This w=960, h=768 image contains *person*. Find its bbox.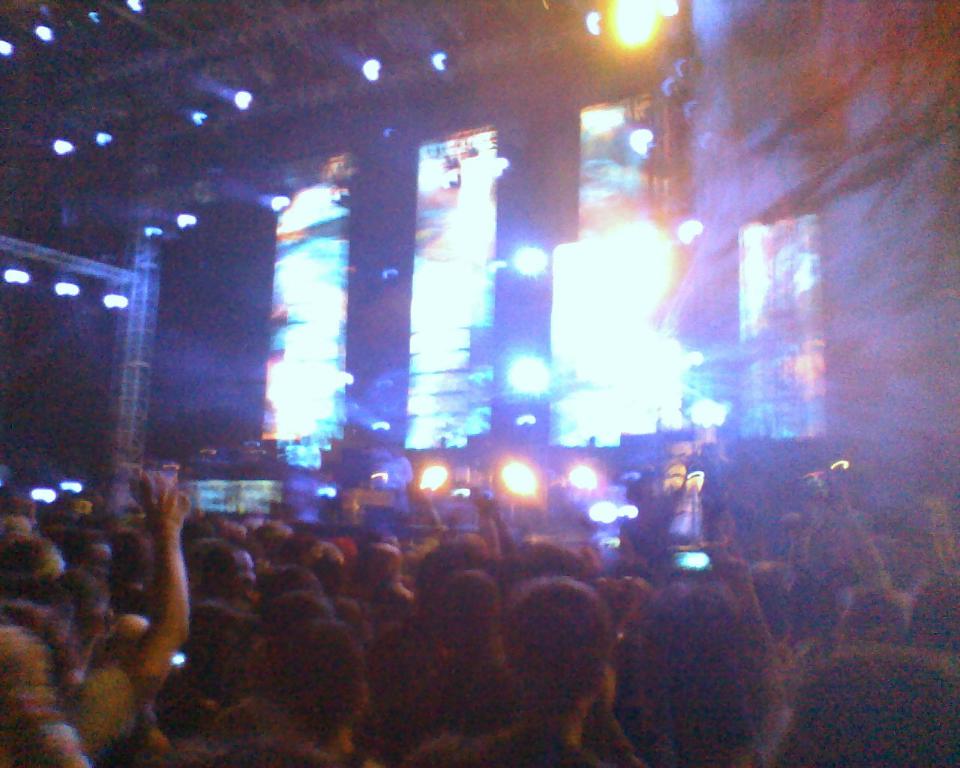
x1=47 y1=497 x2=83 y2=522.
